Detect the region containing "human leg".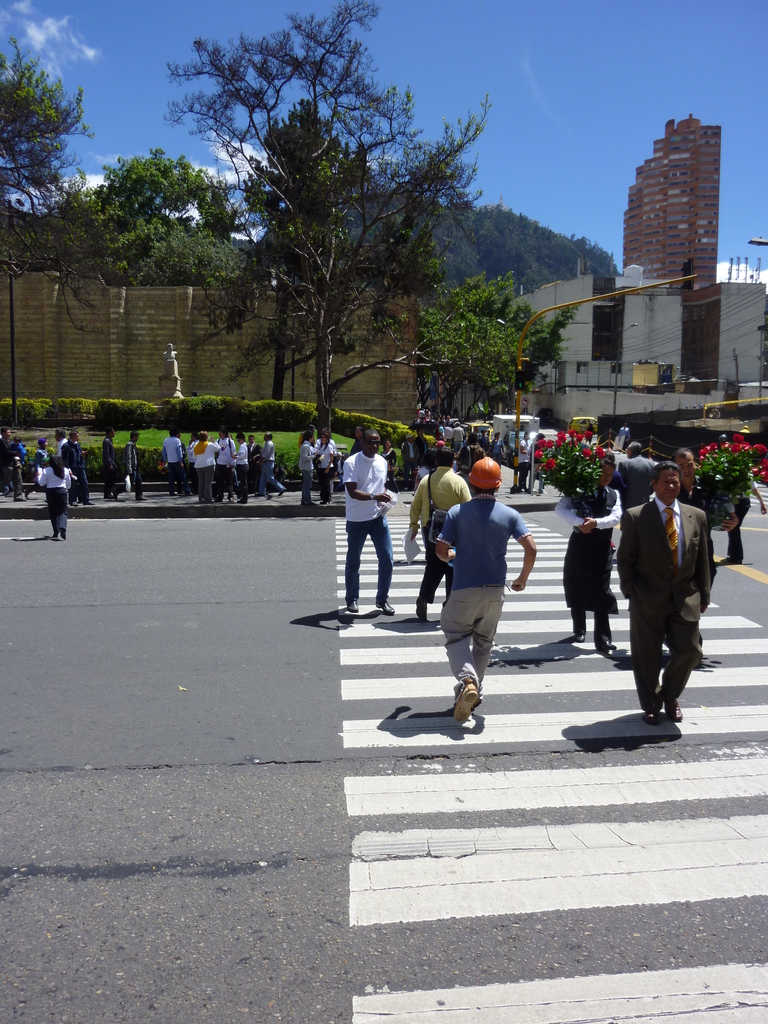
472 581 506 707.
